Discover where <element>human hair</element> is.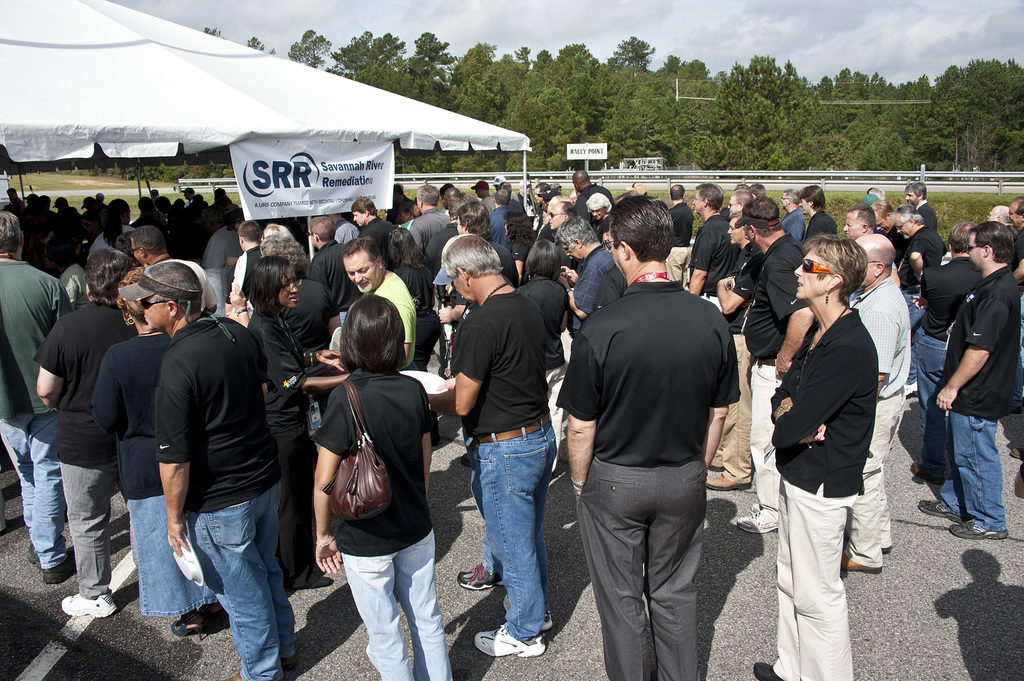
Discovered at l=416, t=184, r=439, b=207.
